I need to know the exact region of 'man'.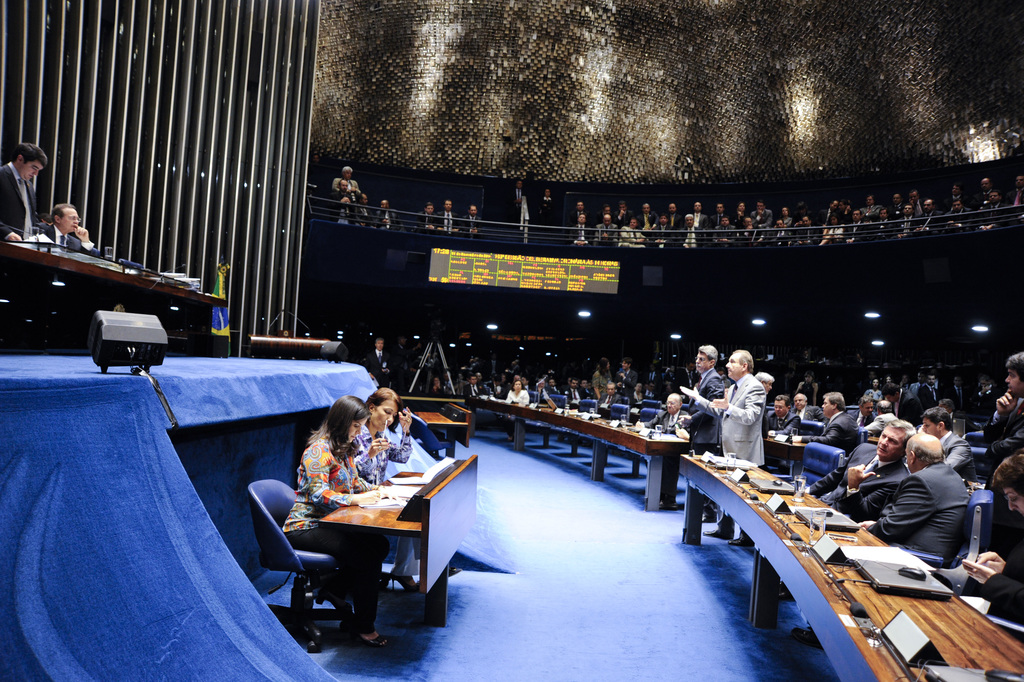
Region: detection(898, 376, 911, 389).
